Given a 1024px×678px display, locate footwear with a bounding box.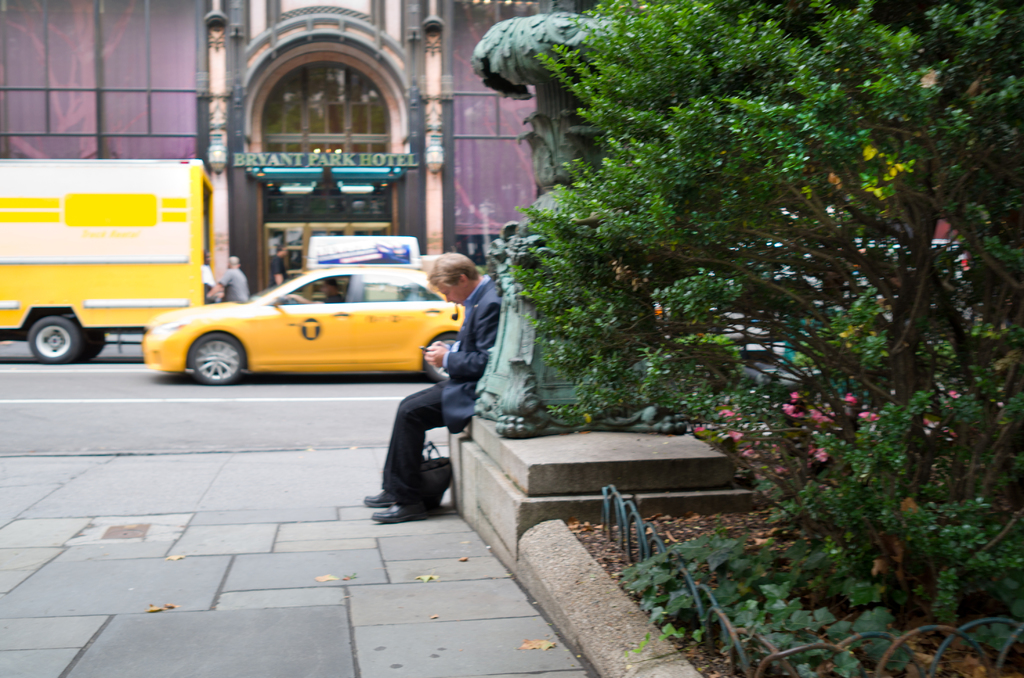
Located: [left=362, top=489, right=396, bottom=509].
